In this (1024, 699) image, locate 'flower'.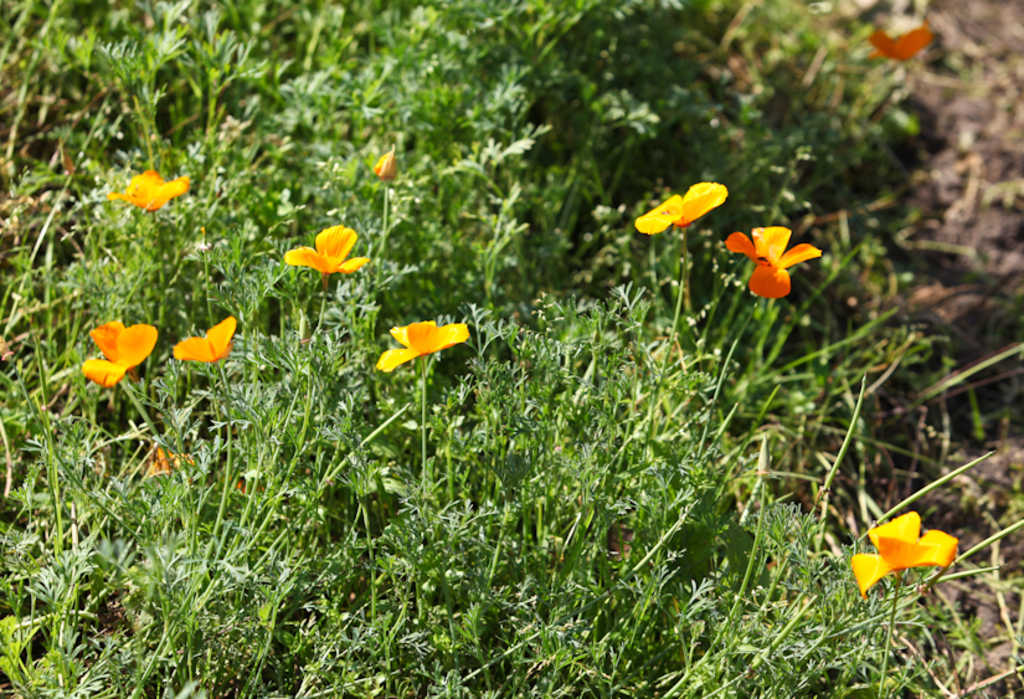
Bounding box: box(141, 441, 200, 477).
